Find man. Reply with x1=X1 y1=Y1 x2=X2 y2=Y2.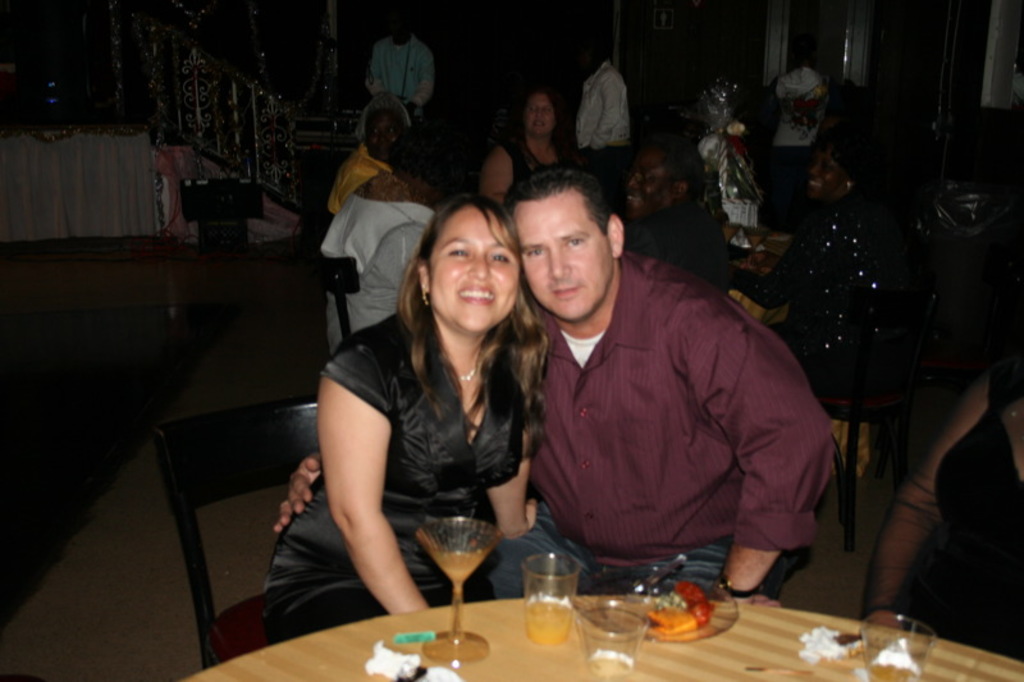
x1=273 y1=169 x2=837 y2=609.
